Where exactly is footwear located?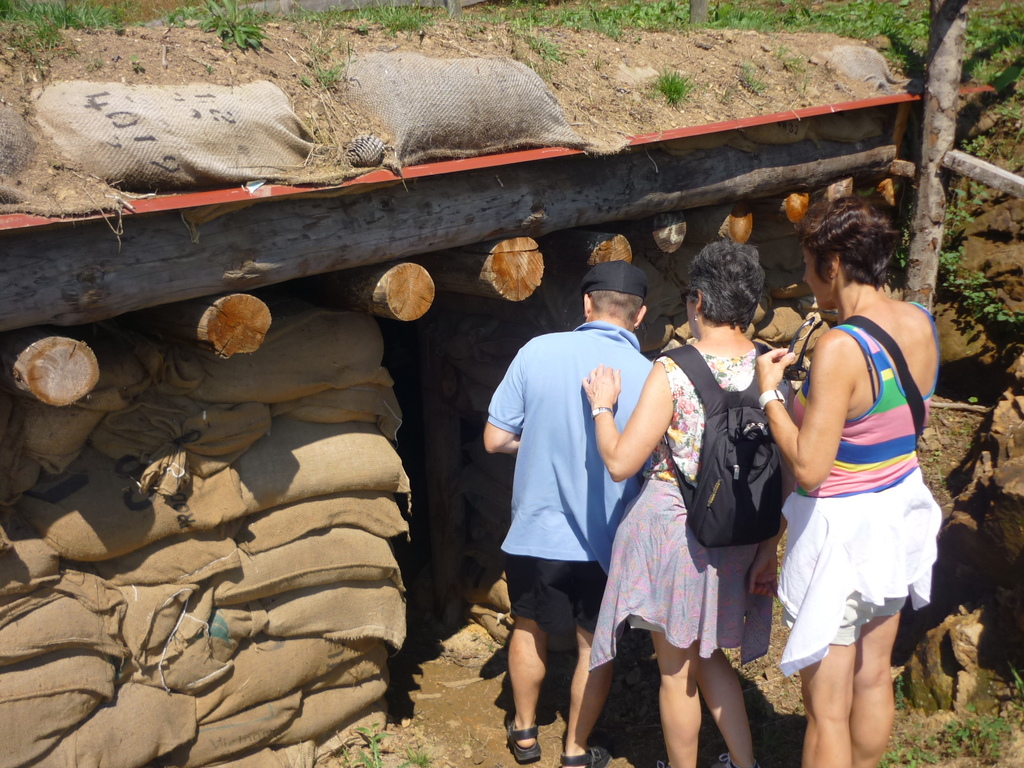
Its bounding box is <region>509, 723, 543, 763</region>.
